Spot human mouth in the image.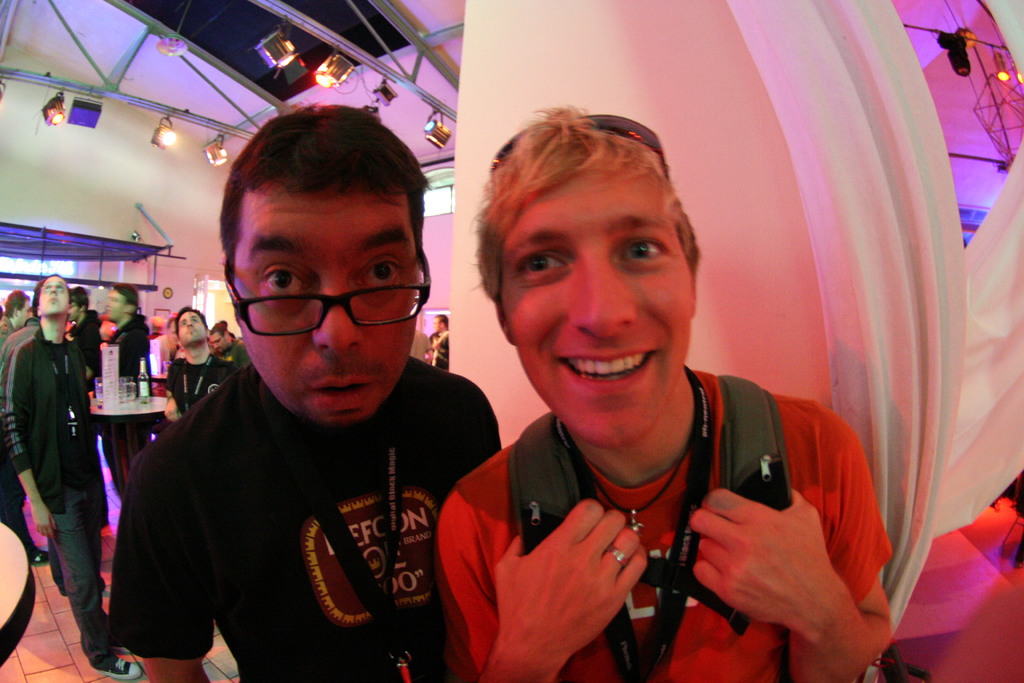
human mouth found at [554,348,658,394].
